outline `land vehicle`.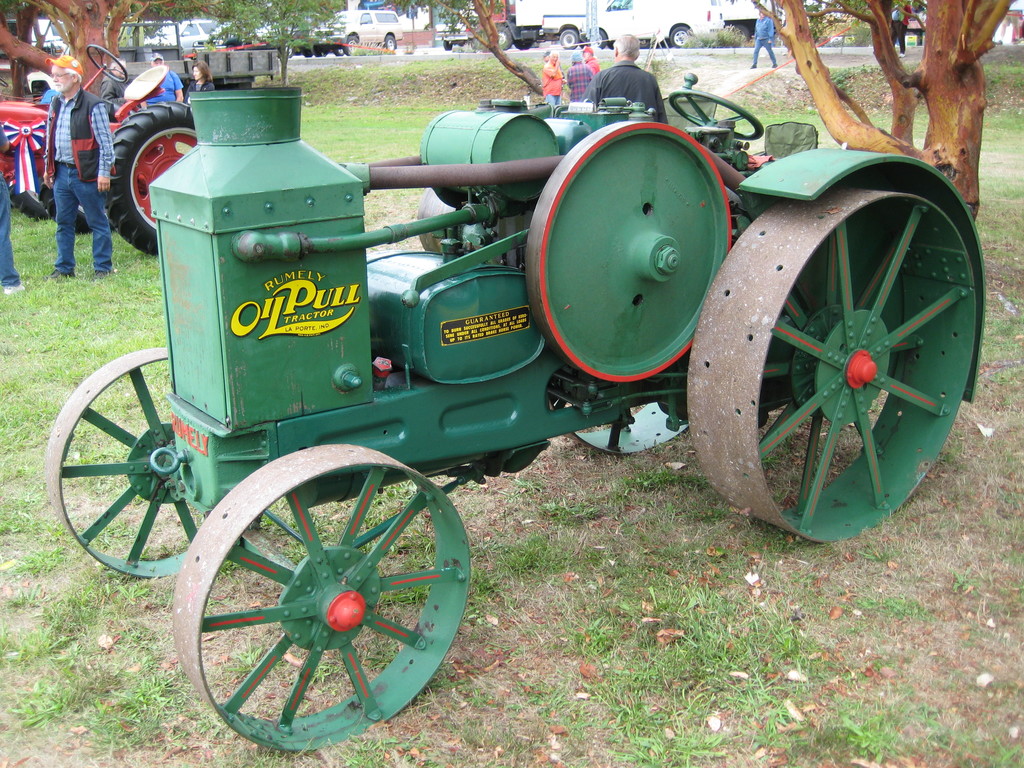
Outline: (left=550, top=8, right=599, bottom=38).
